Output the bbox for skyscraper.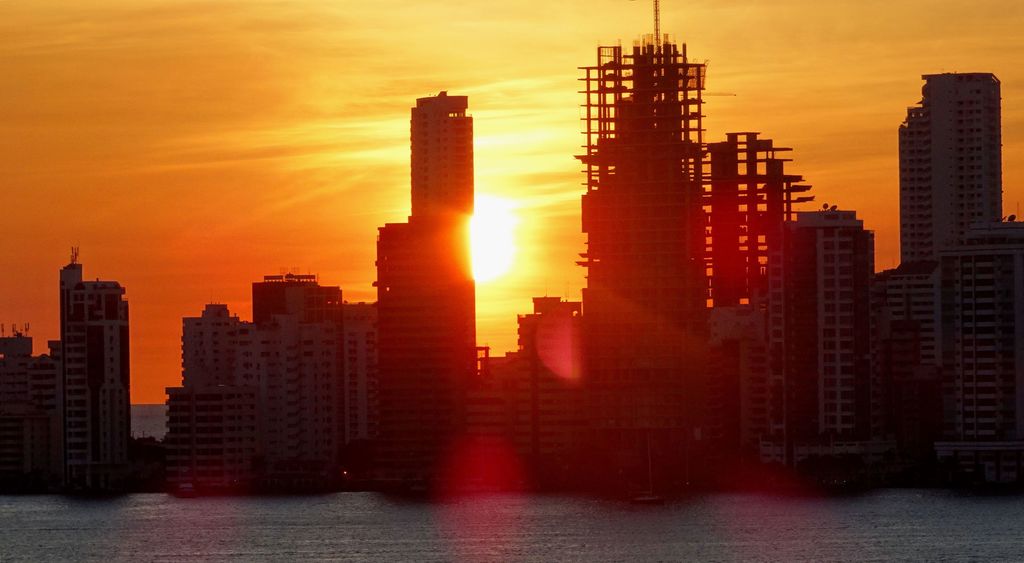
left=578, top=27, right=707, bottom=387.
